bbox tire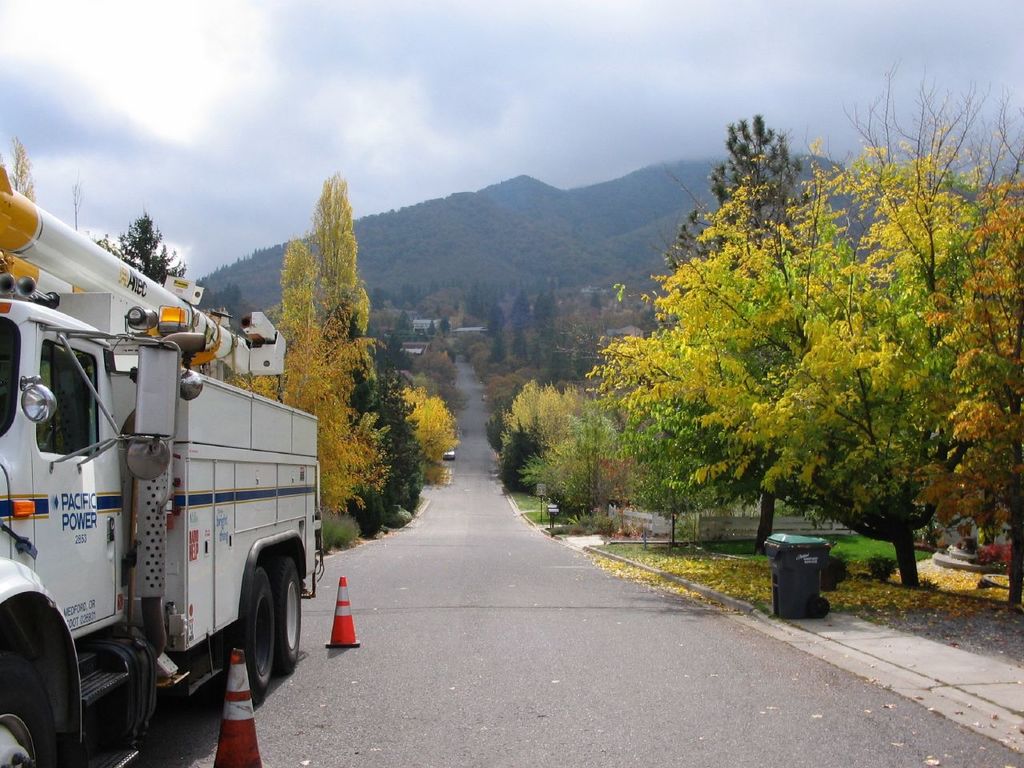
box(238, 571, 274, 703)
